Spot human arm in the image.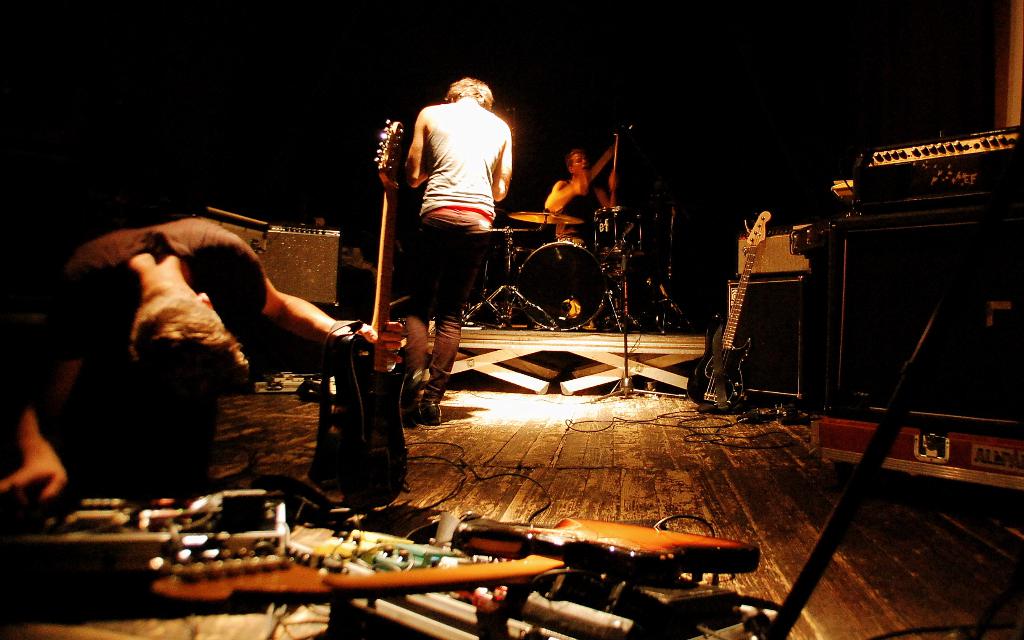
human arm found at box=[596, 169, 619, 203].
